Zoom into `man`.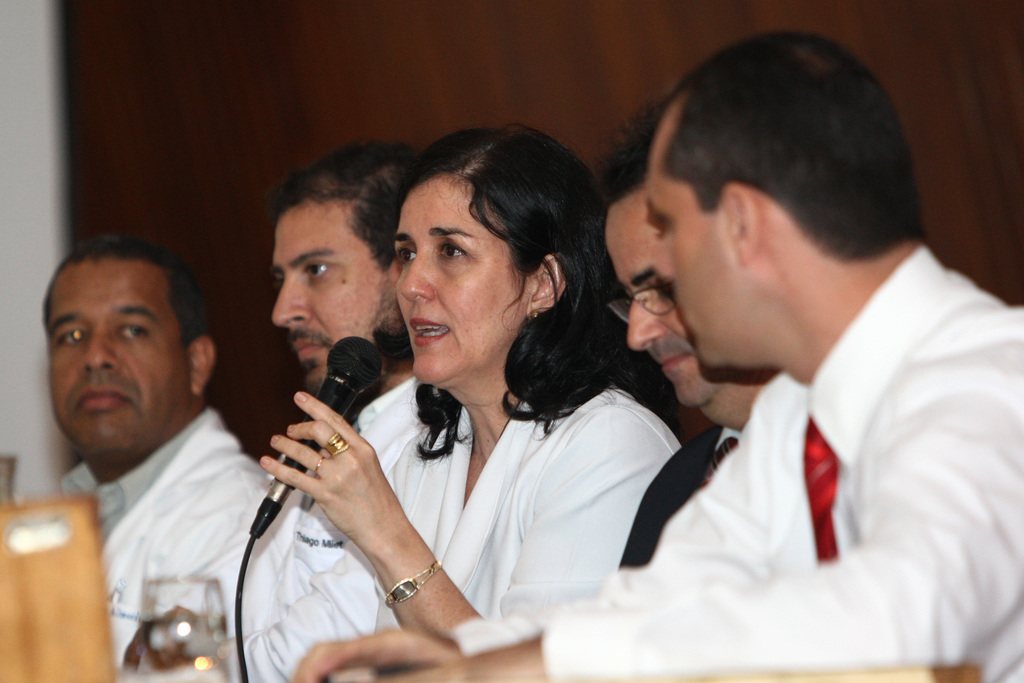
Zoom target: [294,28,1023,682].
